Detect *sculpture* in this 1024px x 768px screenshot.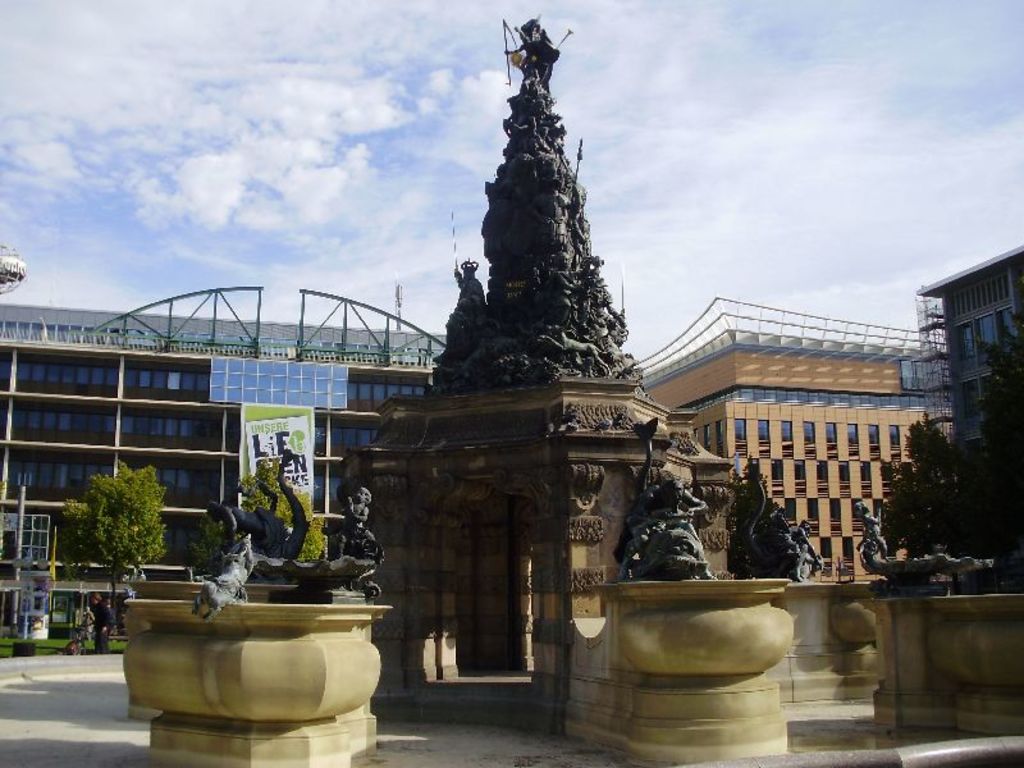
Detection: {"left": 234, "top": 443, "right": 307, "bottom": 570}.
